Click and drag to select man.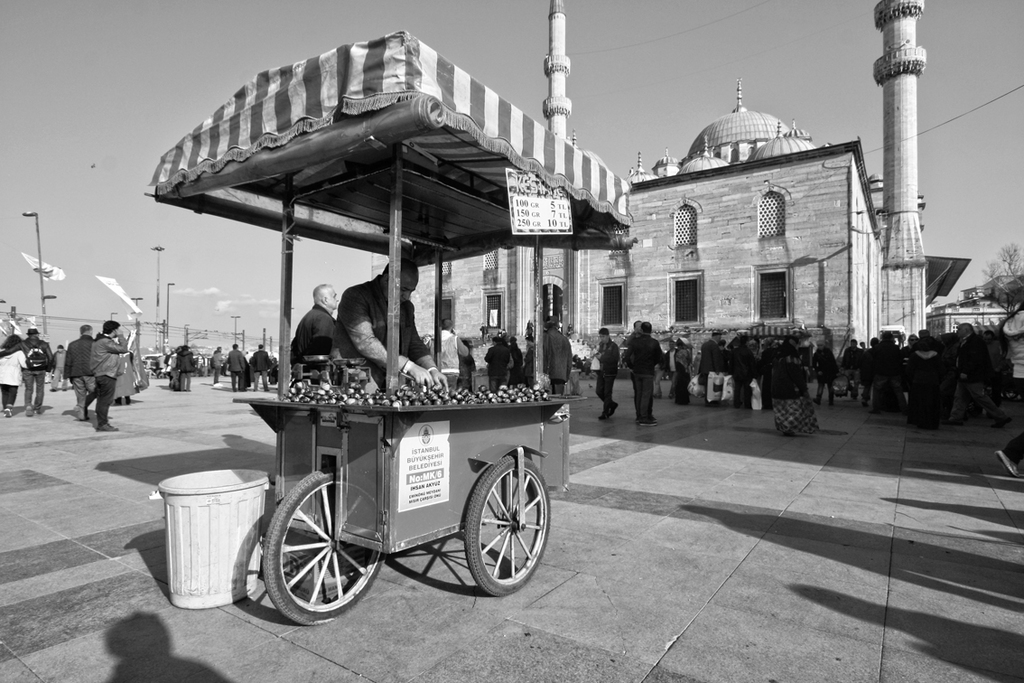
Selection: 724, 328, 758, 407.
